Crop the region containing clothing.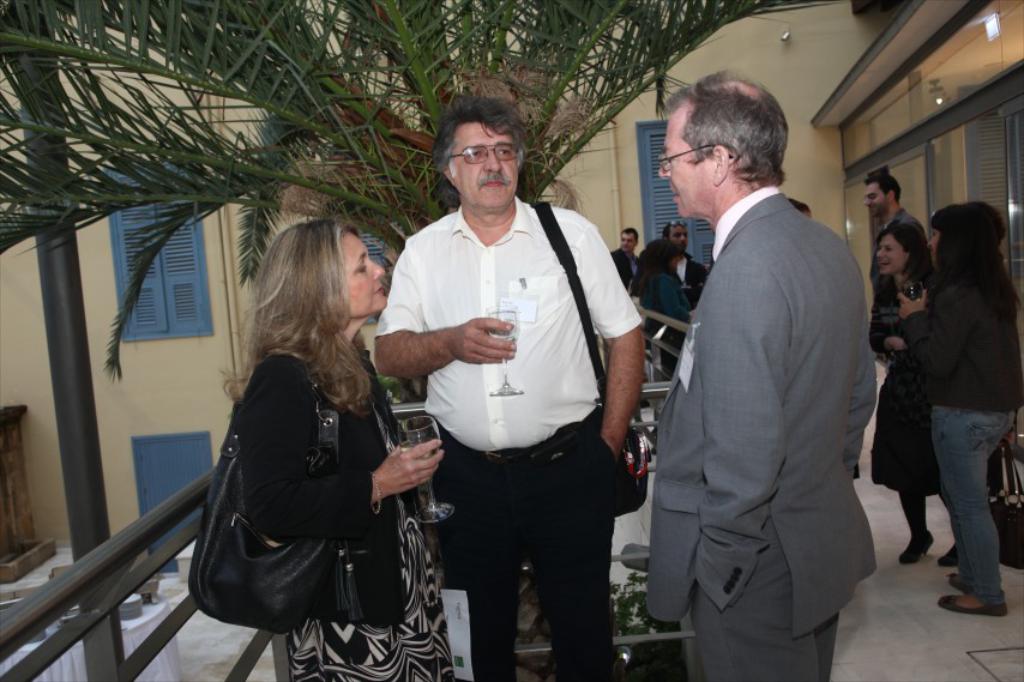
Crop region: <box>883,209,926,235</box>.
